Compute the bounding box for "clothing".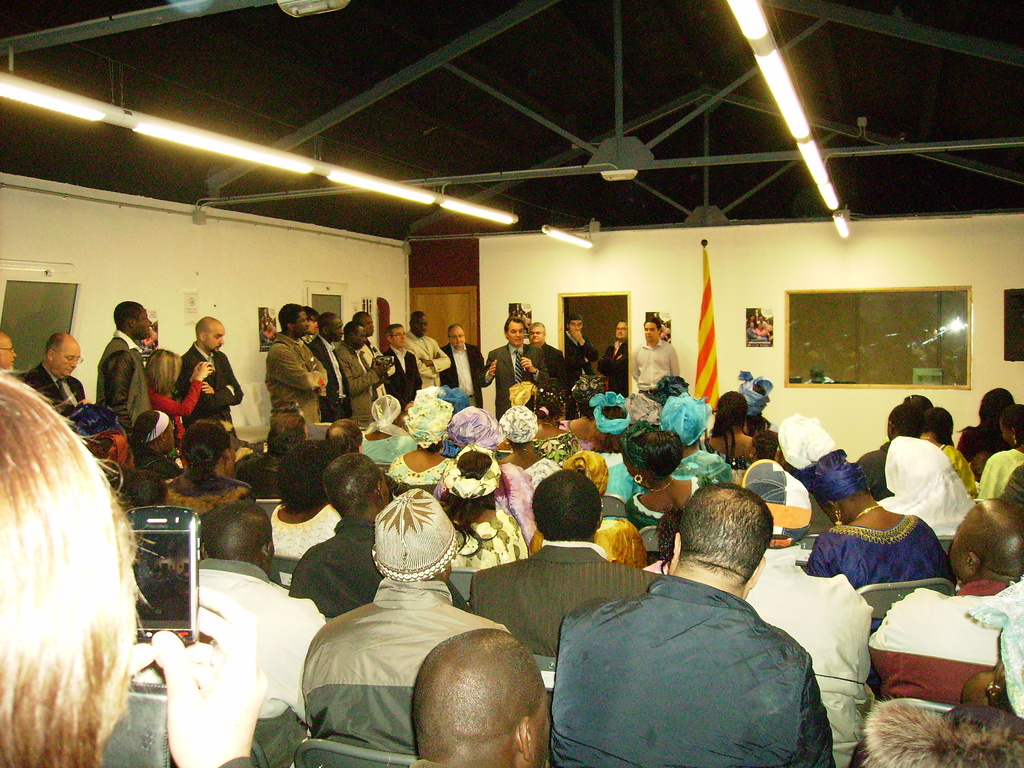
detection(282, 513, 474, 618).
